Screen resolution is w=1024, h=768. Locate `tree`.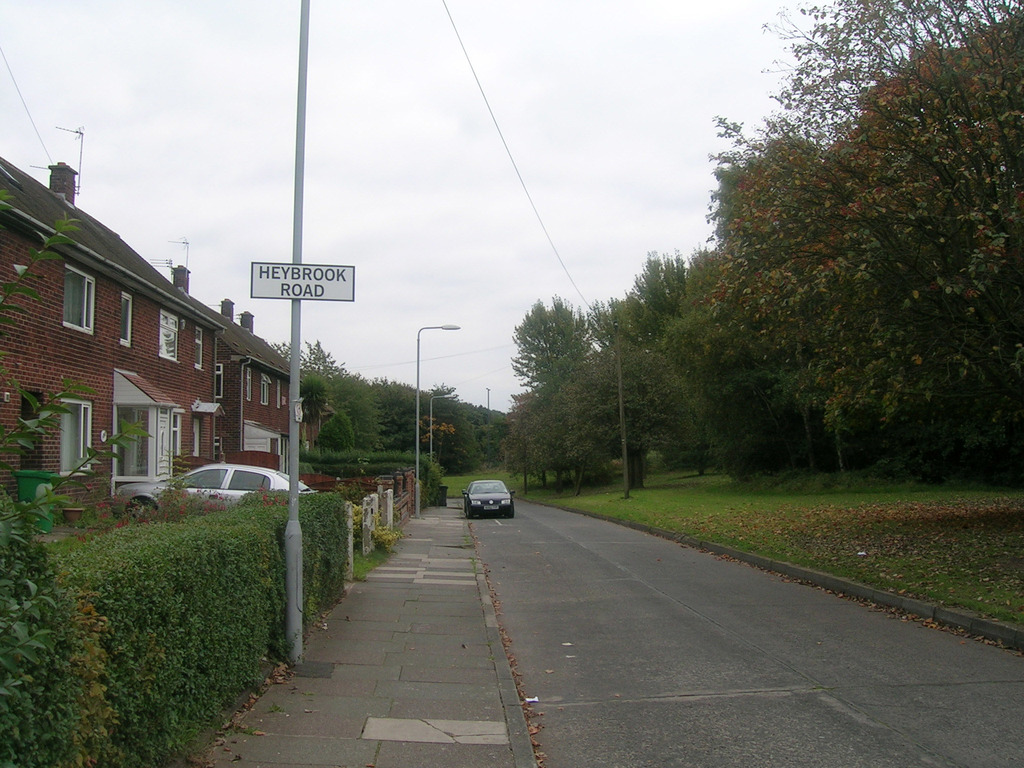
423:420:459:461.
